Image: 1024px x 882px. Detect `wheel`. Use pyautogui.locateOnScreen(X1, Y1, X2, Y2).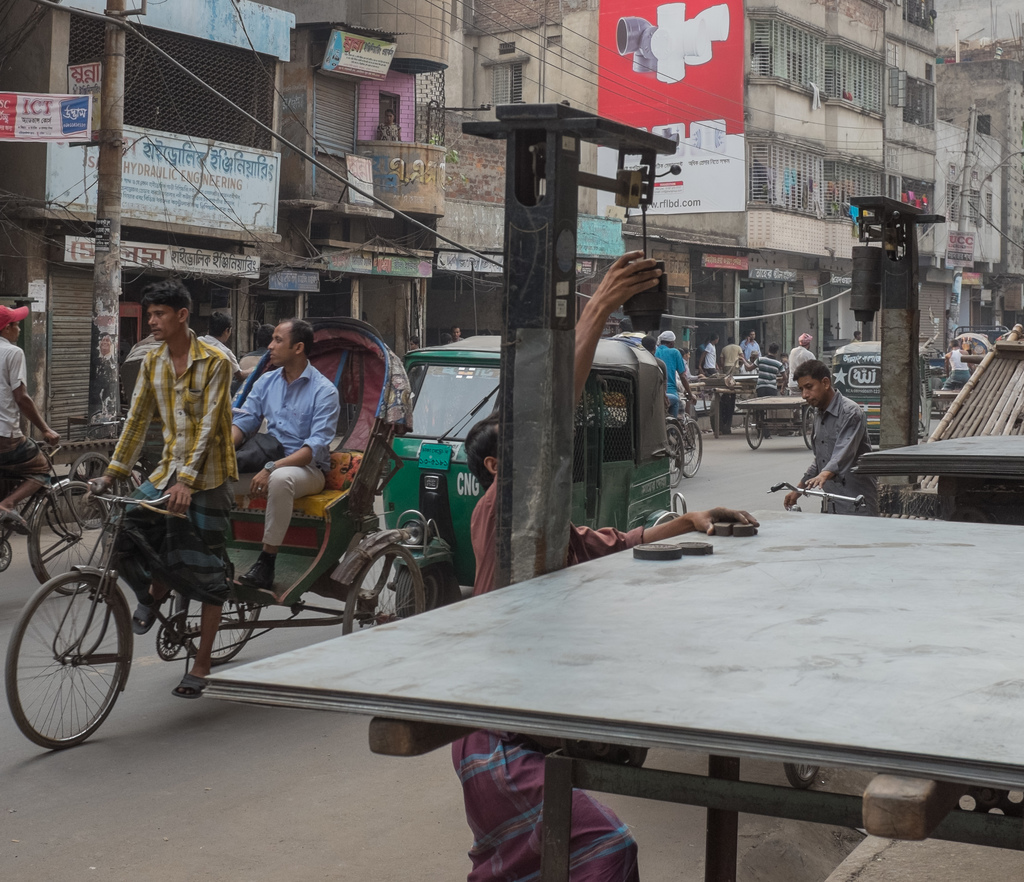
pyautogui.locateOnScreen(340, 541, 428, 642).
